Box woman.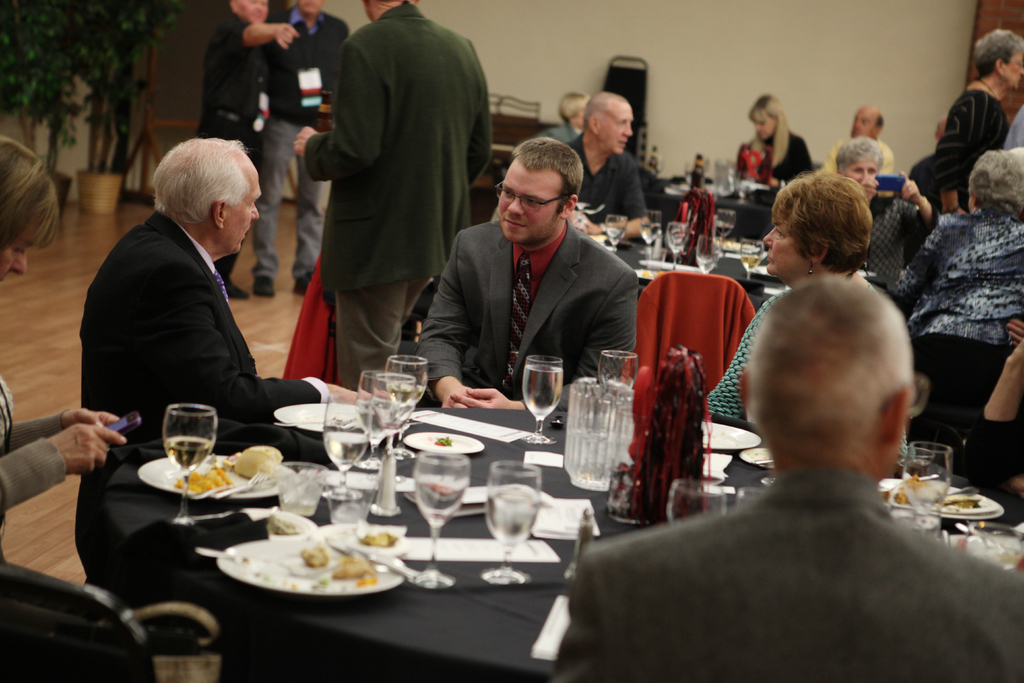
890, 145, 1023, 457.
